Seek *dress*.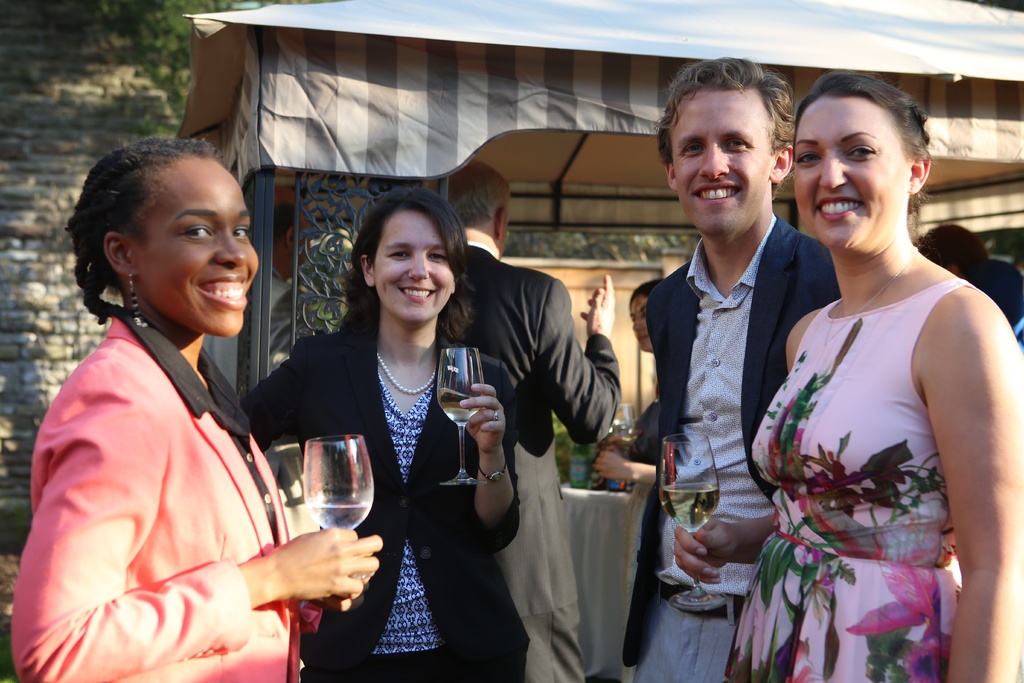
select_region(724, 278, 985, 682).
